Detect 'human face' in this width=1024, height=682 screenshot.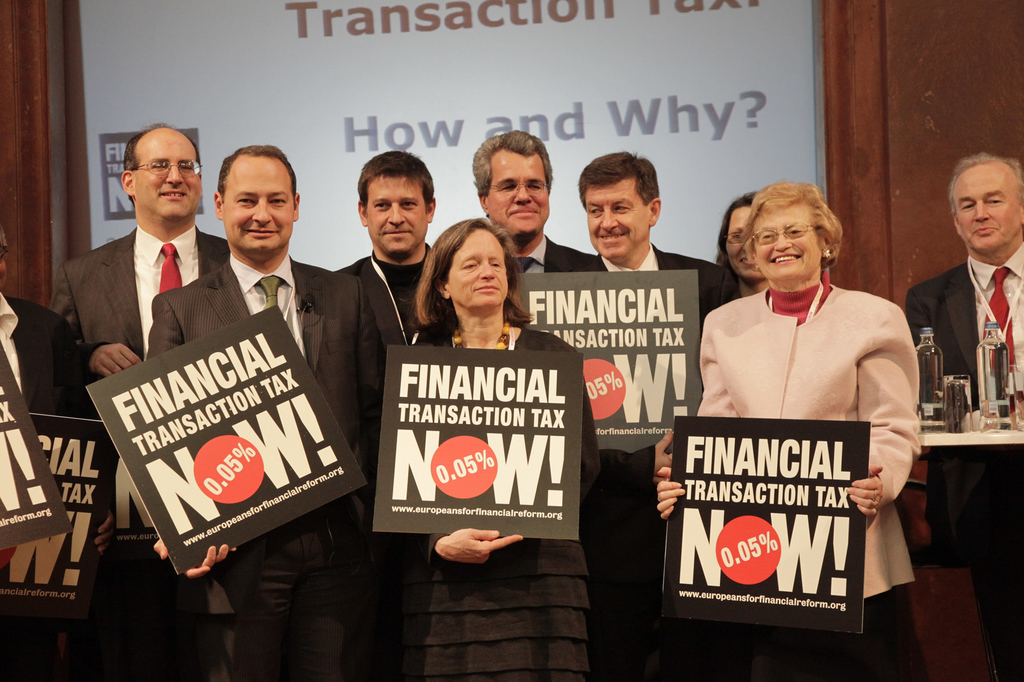
Detection: BBox(490, 157, 543, 229).
